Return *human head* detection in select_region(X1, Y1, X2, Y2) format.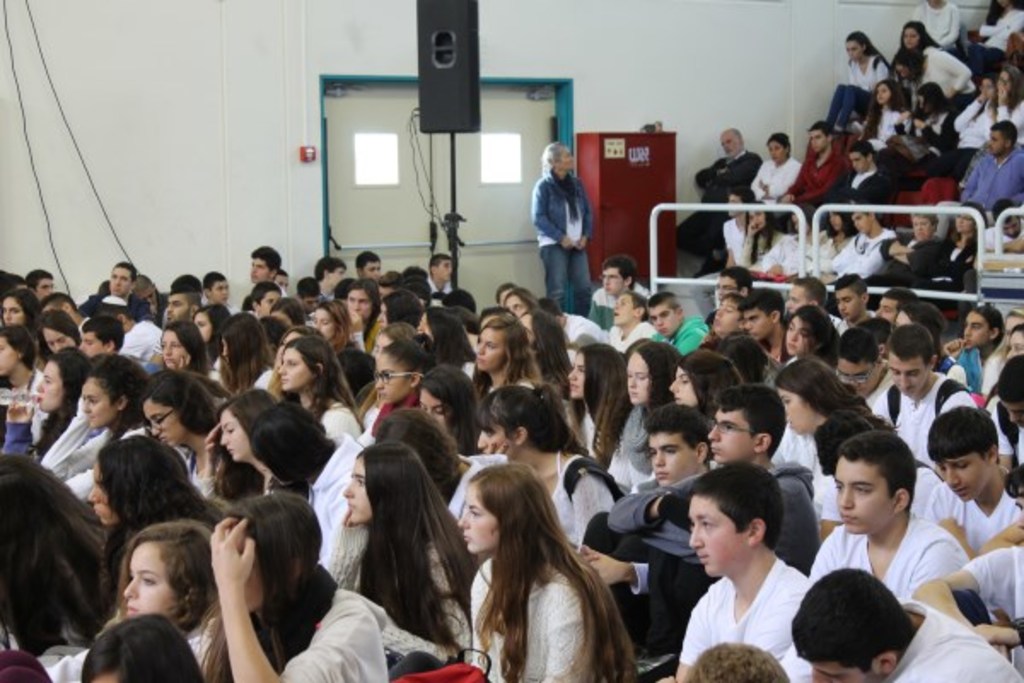
select_region(609, 290, 649, 326).
